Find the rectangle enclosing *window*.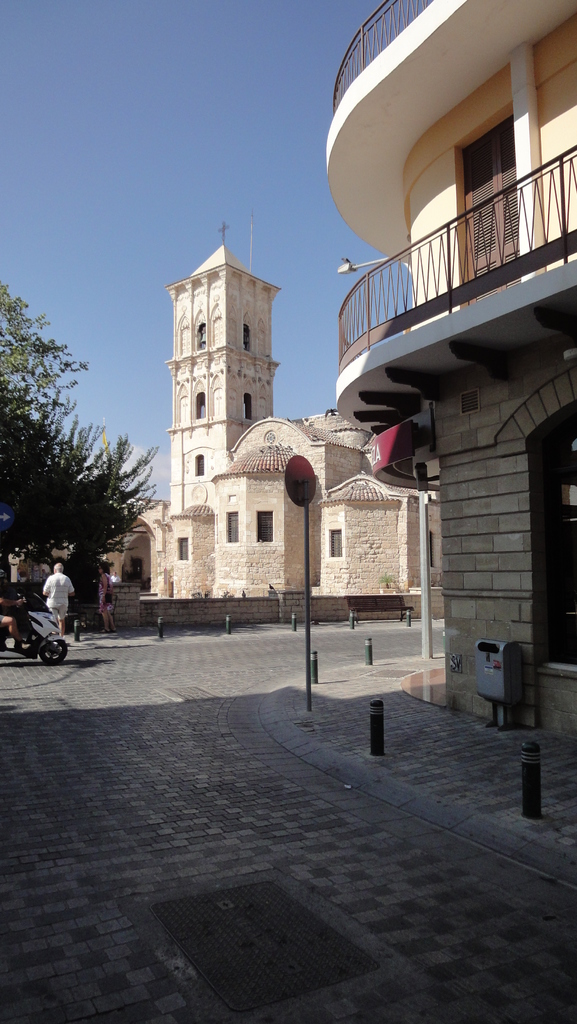
192/389/206/417.
